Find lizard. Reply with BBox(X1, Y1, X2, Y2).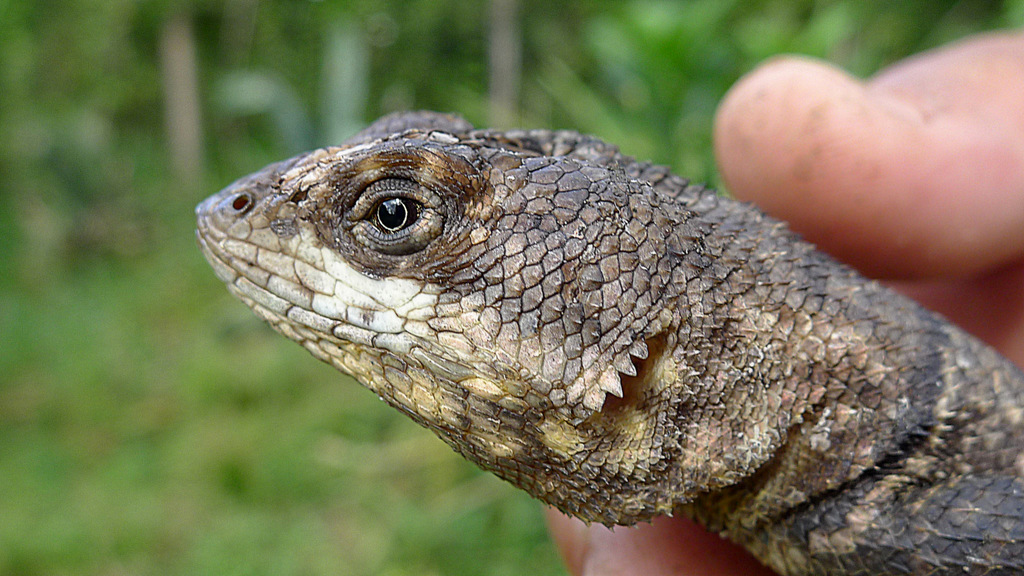
BBox(205, 109, 1023, 575).
